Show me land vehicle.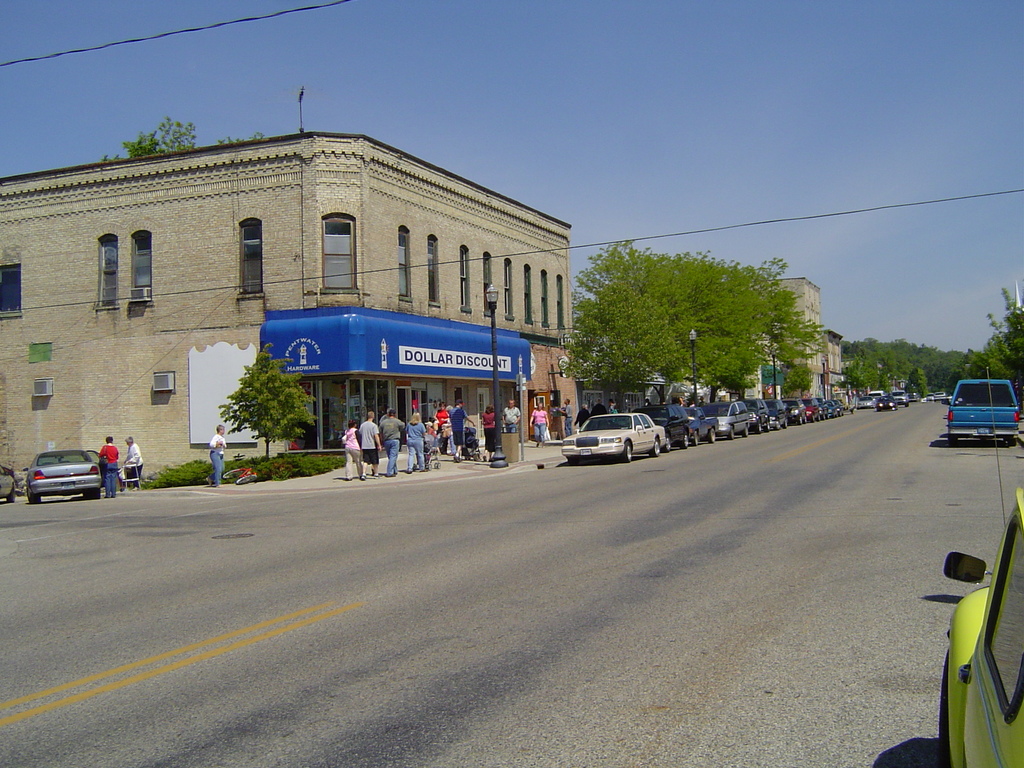
land vehicle is here: Rect(943, 481, 1023, 767).
